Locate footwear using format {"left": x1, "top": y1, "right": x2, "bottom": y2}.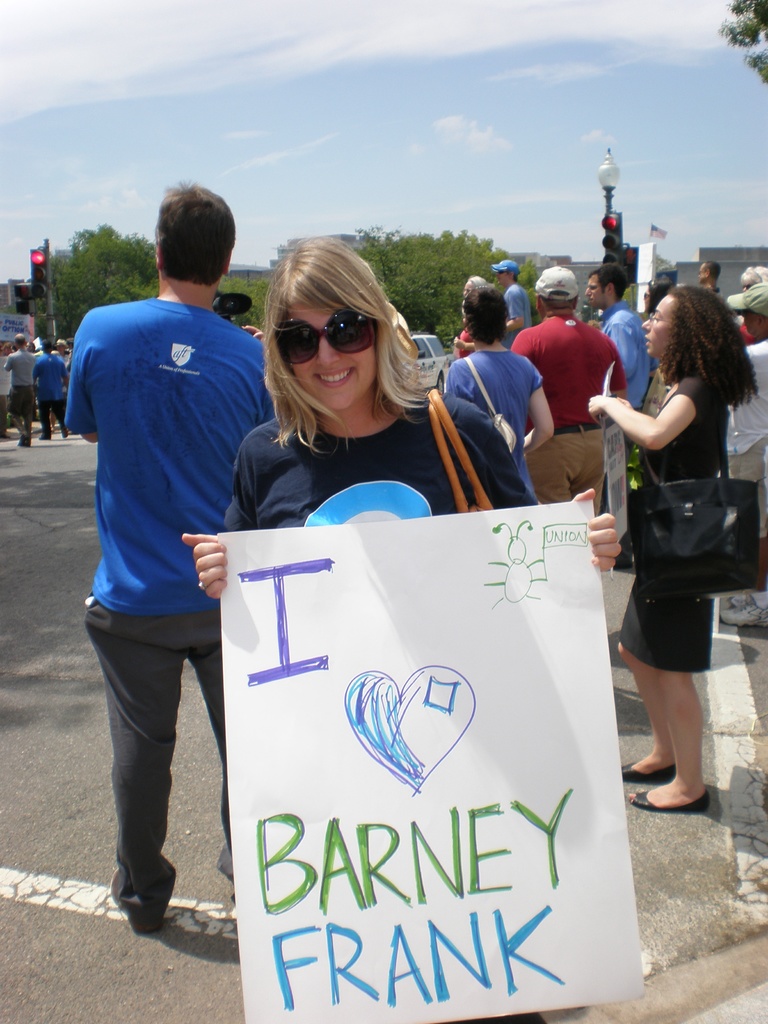
{"left": 629, "top": 779, "right": 716, "bottom": 811}.
